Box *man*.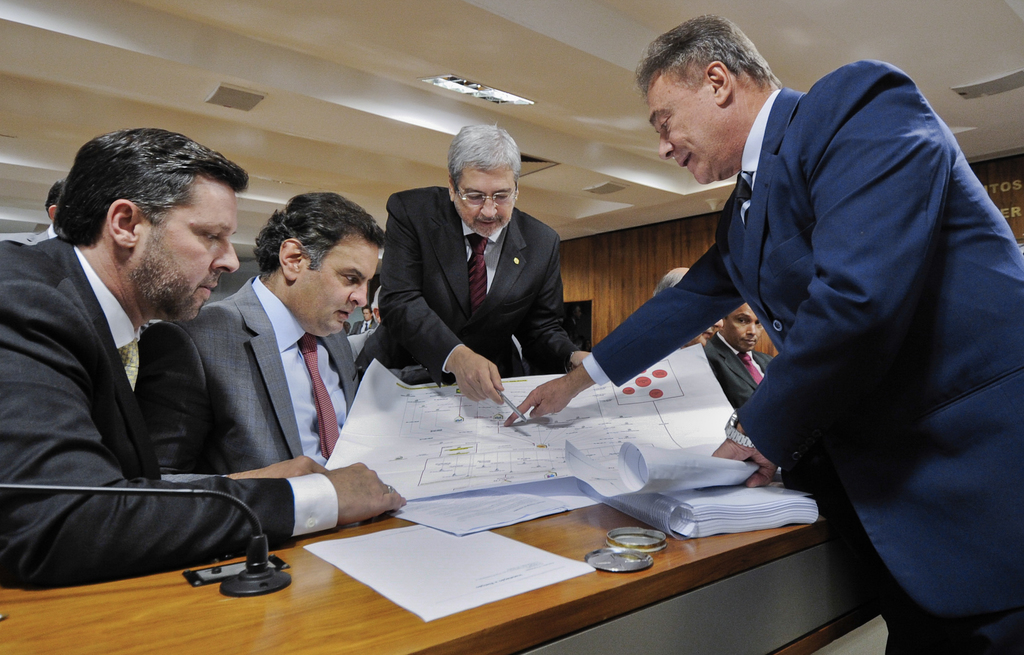
Rect(504, 15, 1023, 654).
